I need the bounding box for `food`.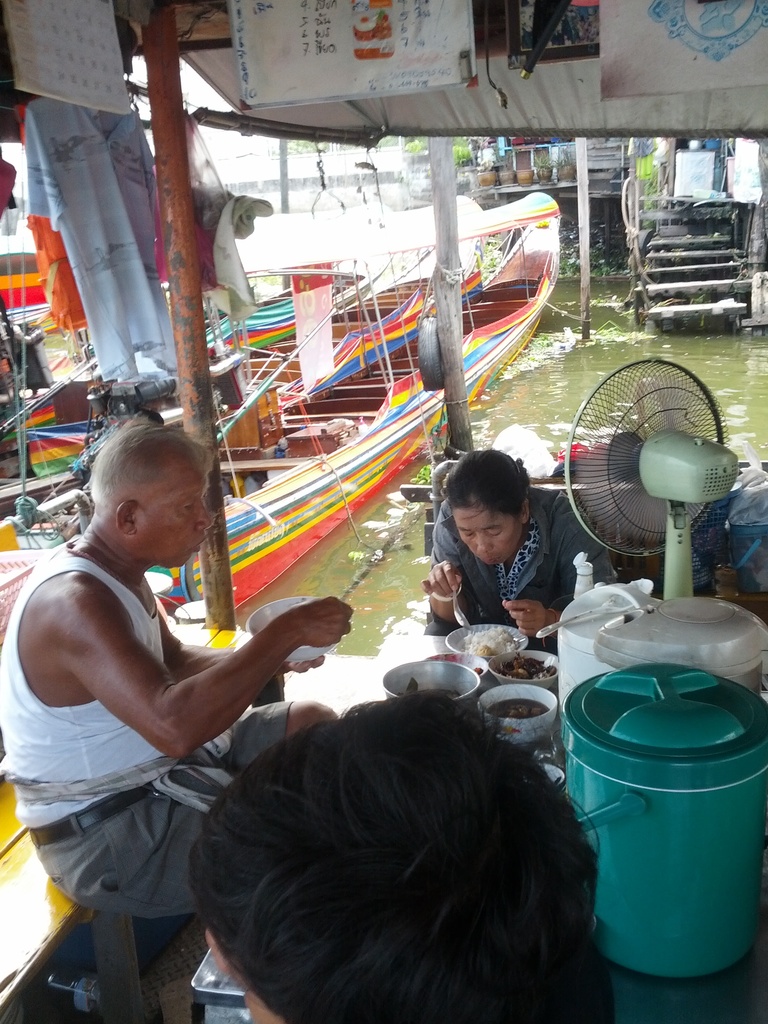
Here it is: select_region(464, 623, 515, 655).
